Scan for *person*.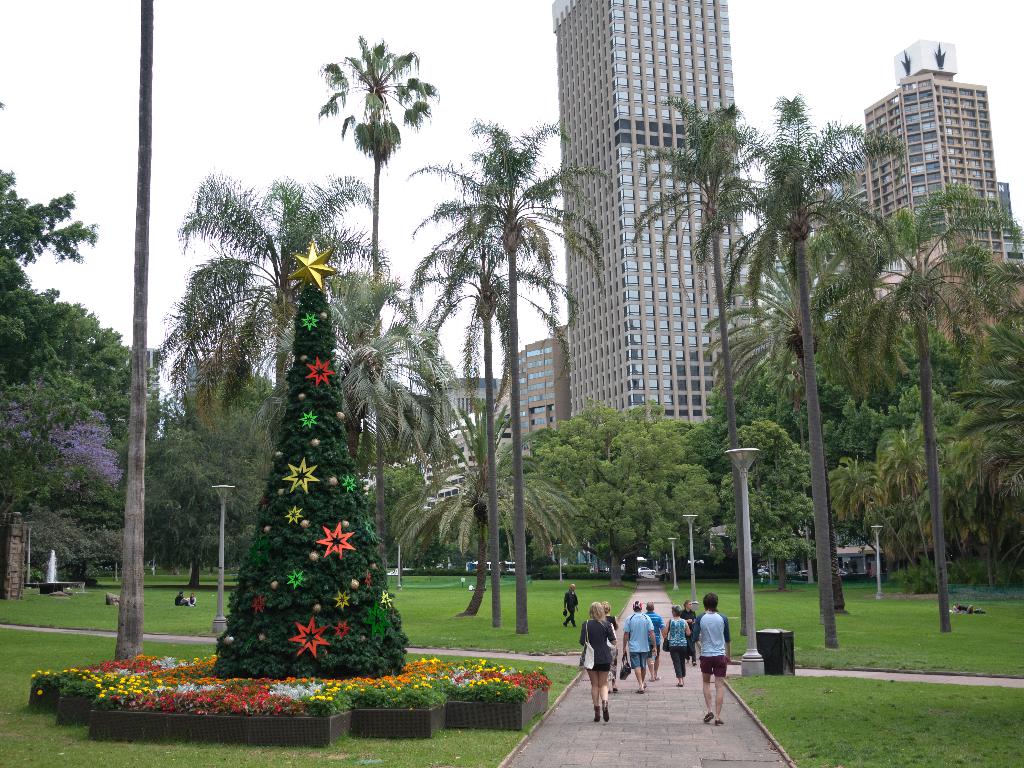
Scan result: bbox=[680, 602, 700, 665].
